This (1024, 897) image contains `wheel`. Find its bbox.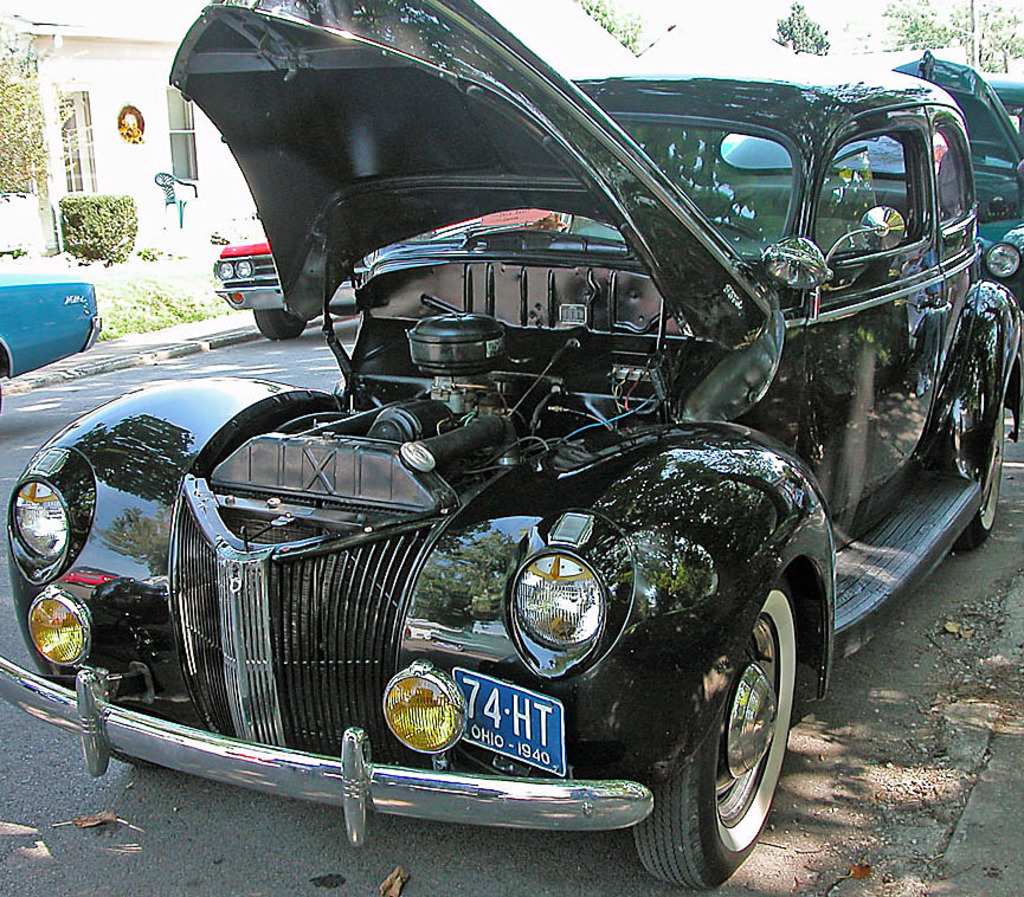
box(246, 309, 305, 338).
